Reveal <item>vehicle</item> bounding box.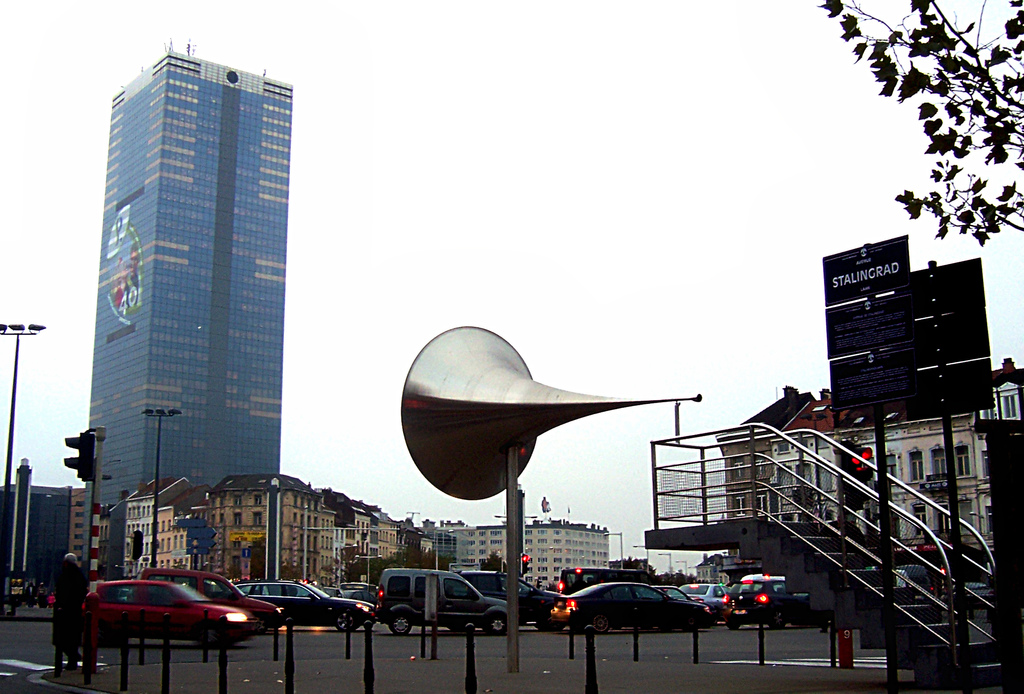
Revealed: 676, 577, 731, 612.
